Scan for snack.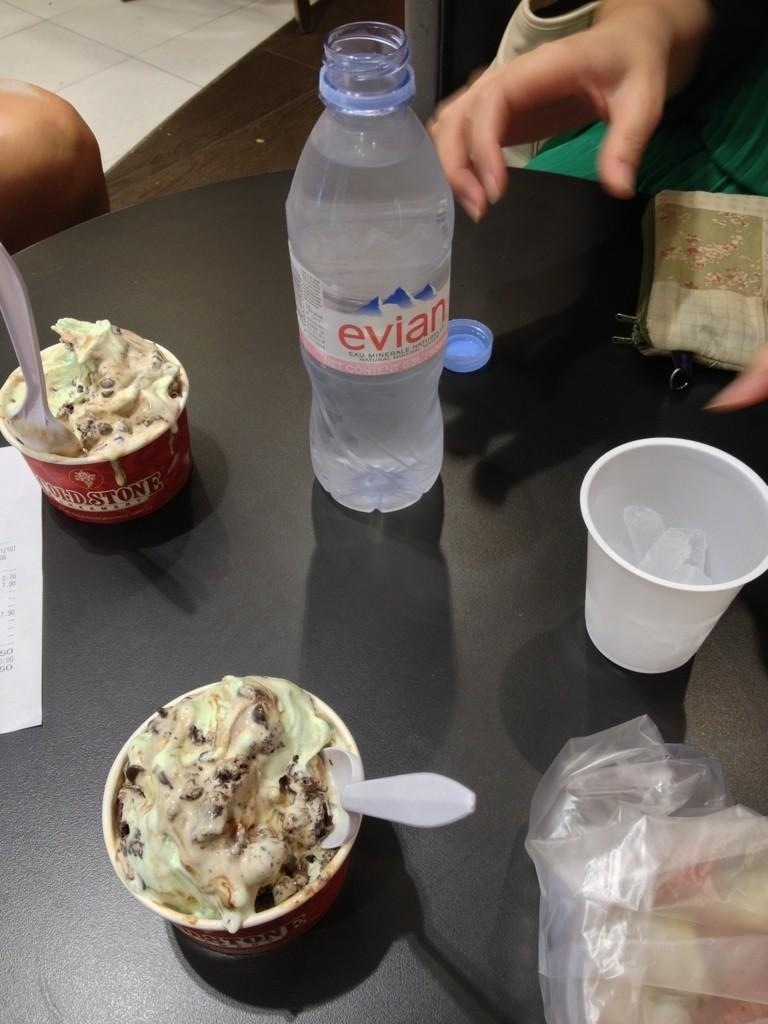
Scan result: bbox=[0, 320, 201, 521].
